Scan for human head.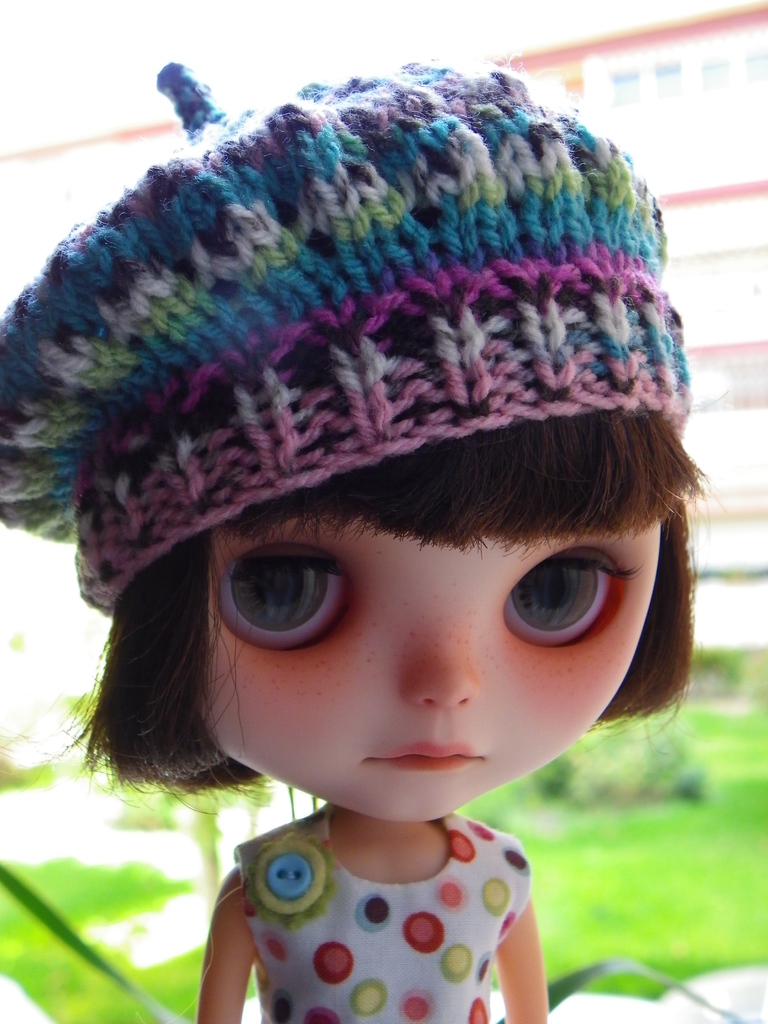
Scan result: (left=17, top=56, right=737, bottom=808).
